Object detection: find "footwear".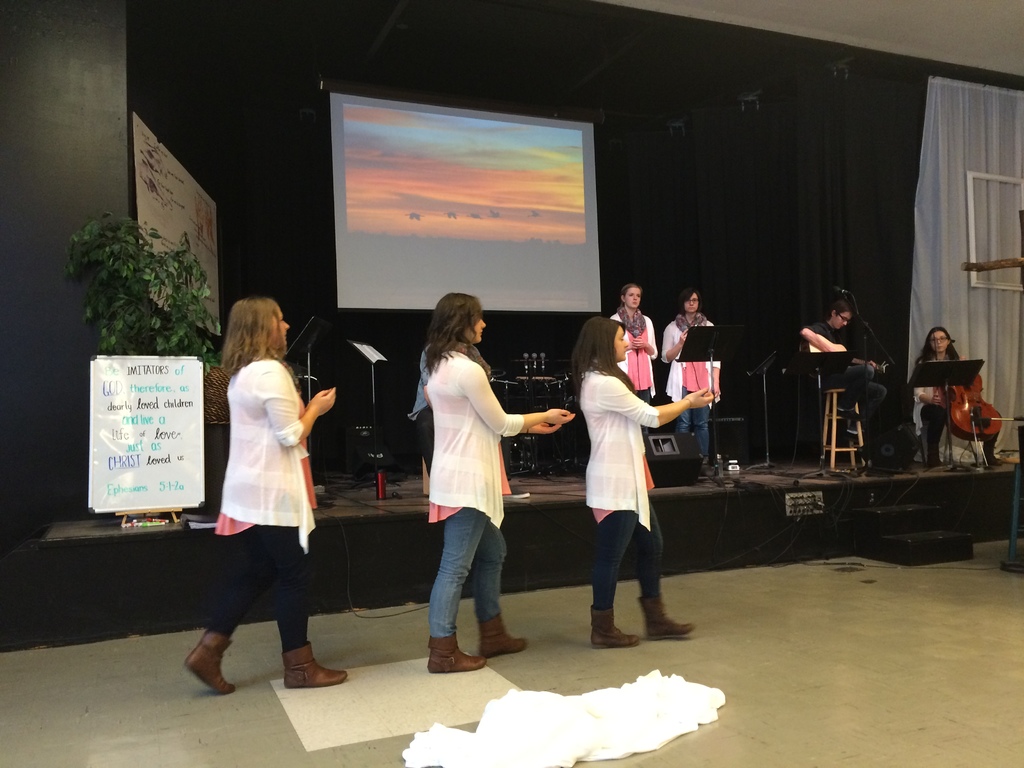
bbox=[638, 594, 696, 634].
